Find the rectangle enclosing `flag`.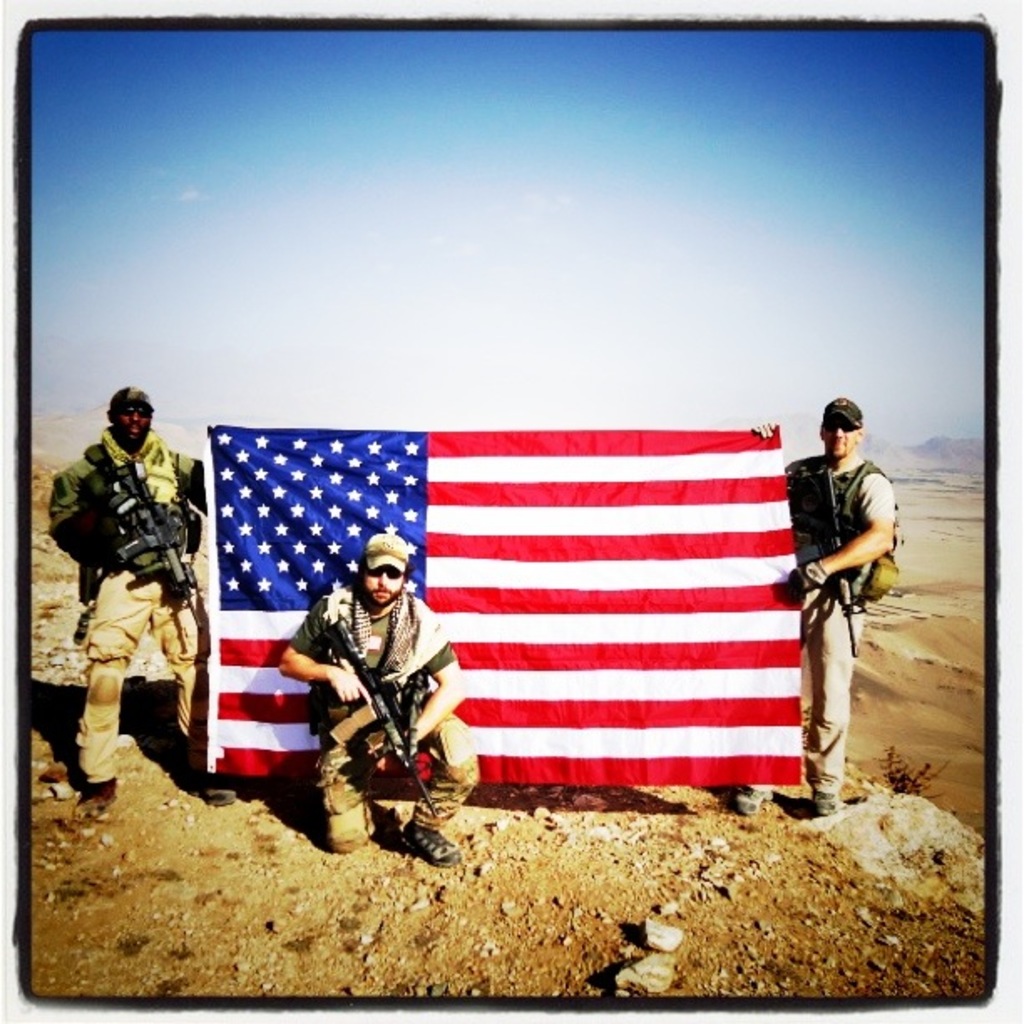
box=[278, 423, 832, 798].
